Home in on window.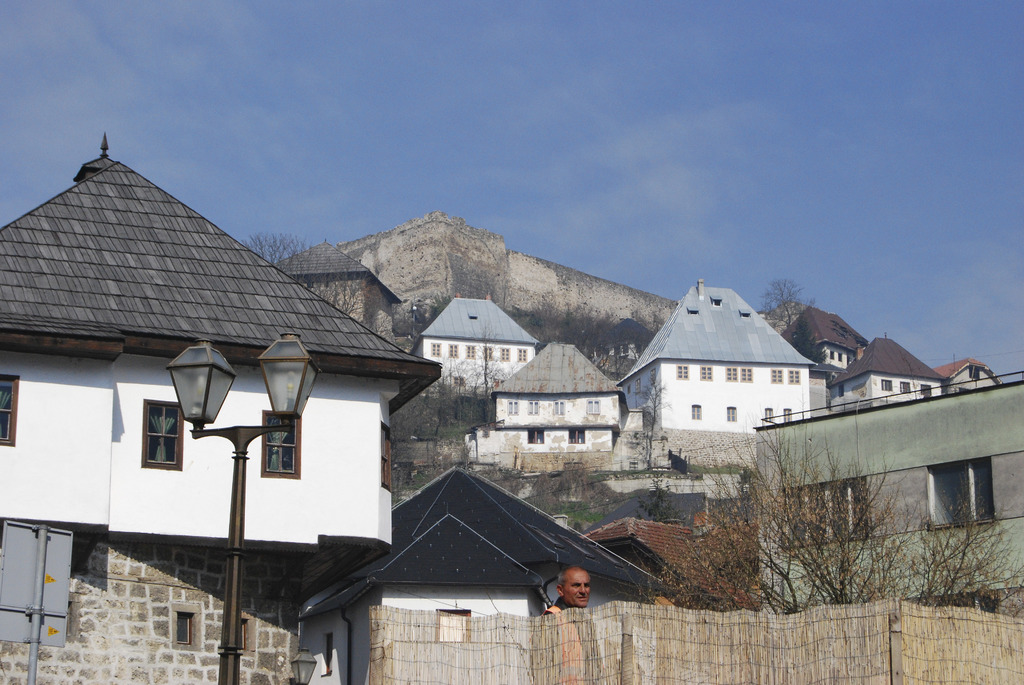
Homed in at [left=737, top=366, right=752, bottom=383].
